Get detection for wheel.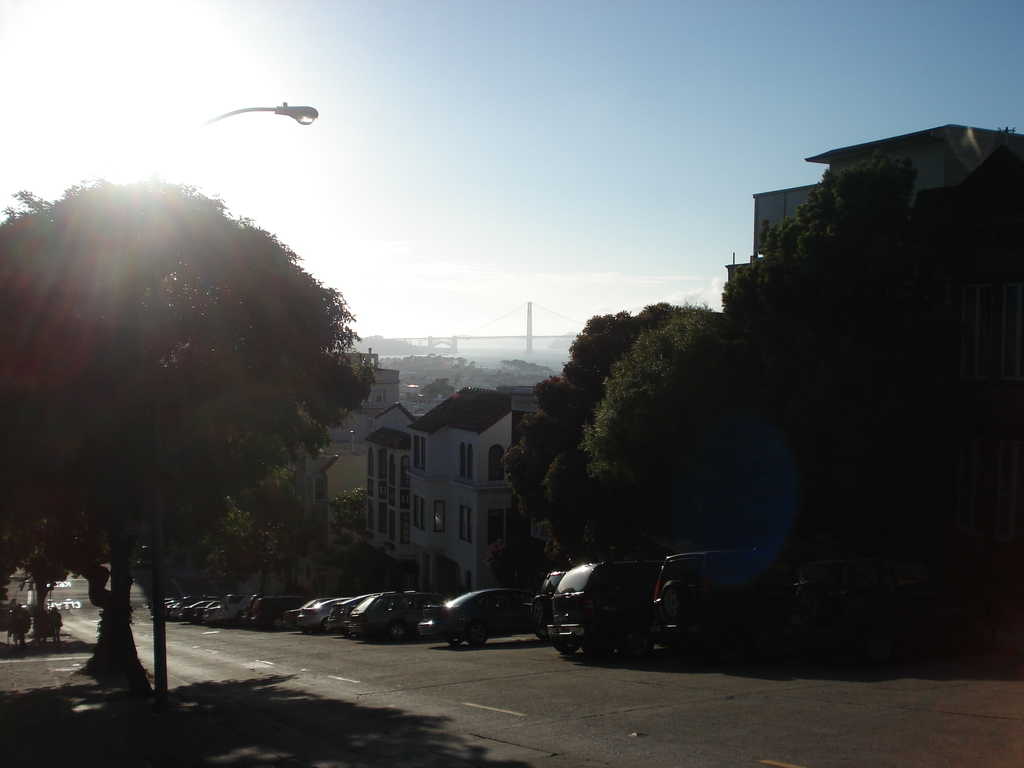
Detection: detection(557, 643, 582, 654).
